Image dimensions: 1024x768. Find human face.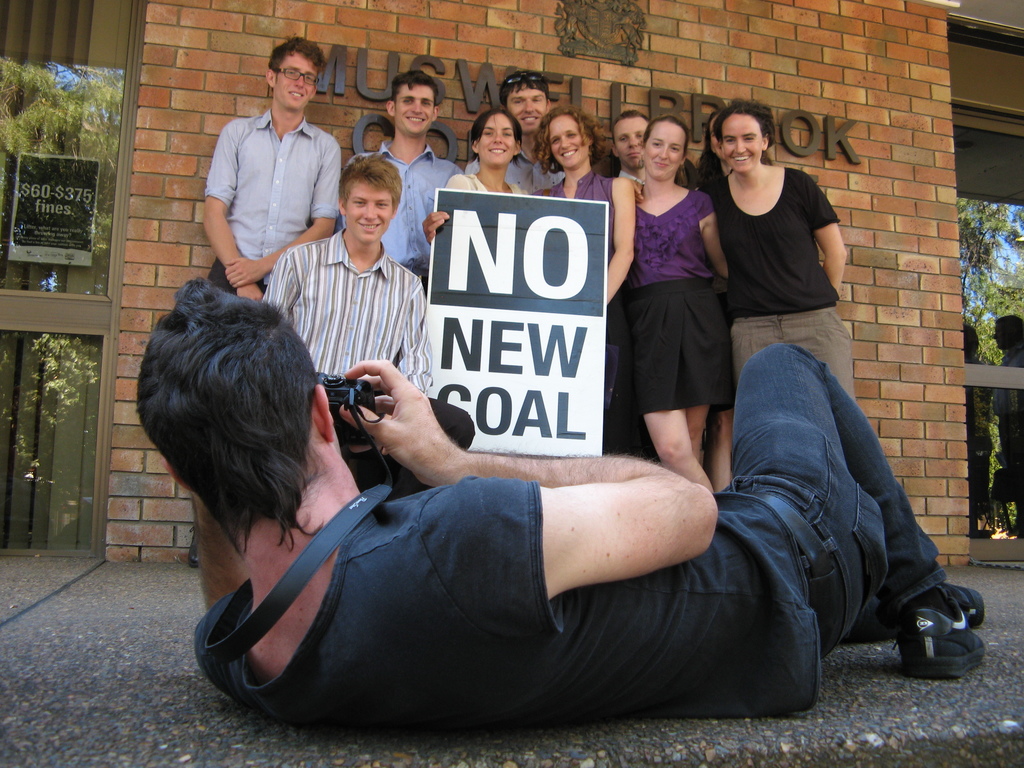
[left=549, top=113, right=589, bottom=166].
